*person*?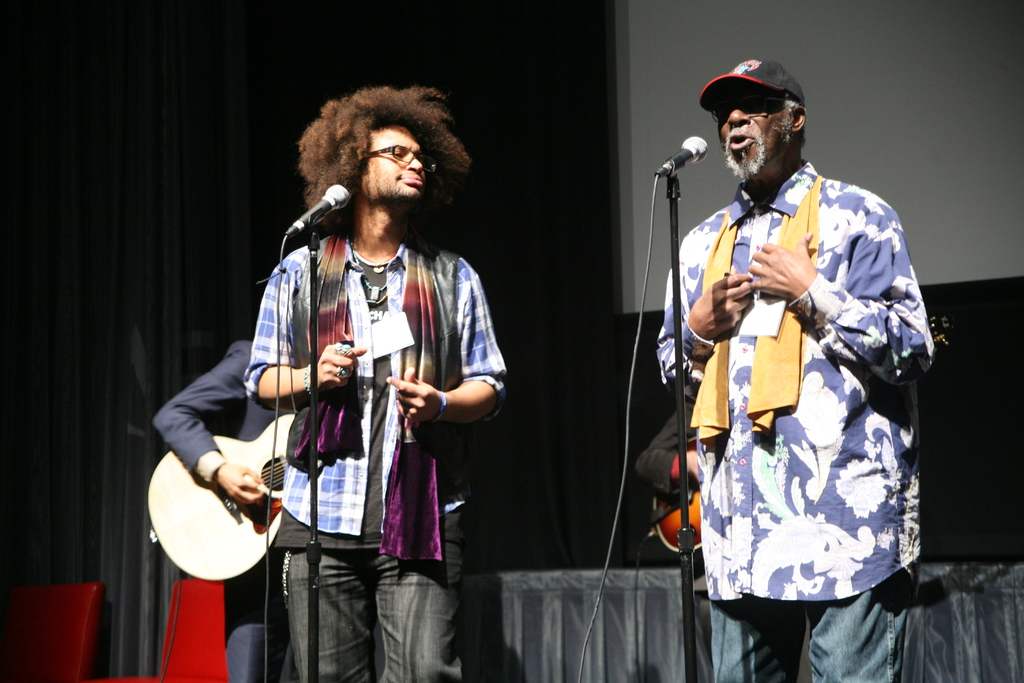
[161, 330, 305, 682]
